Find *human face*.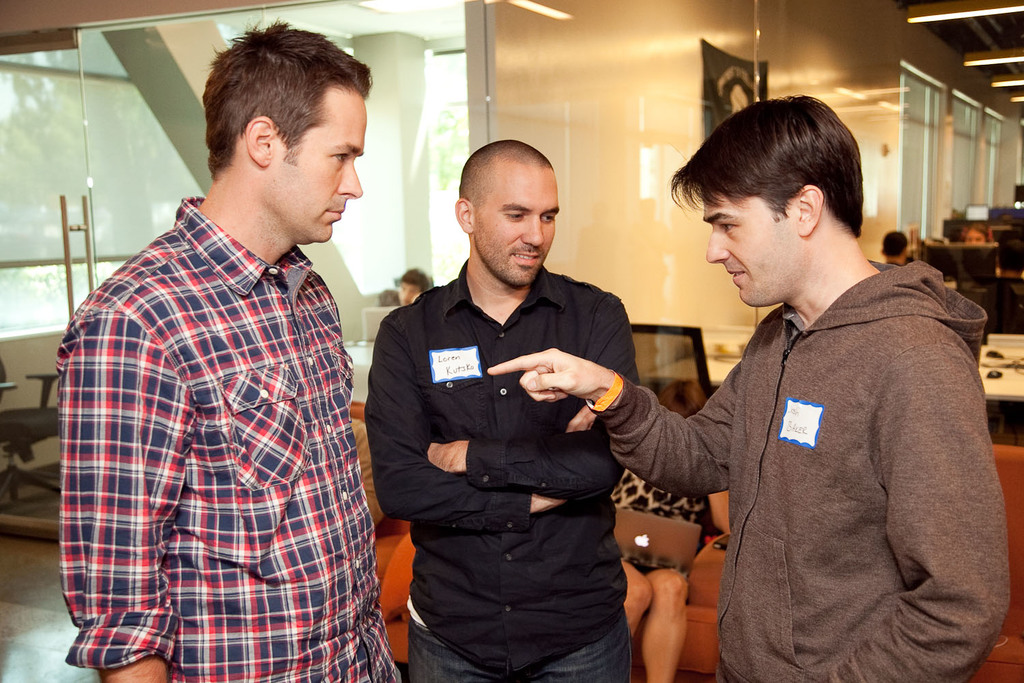
locate(481, 164, 558, 285).
